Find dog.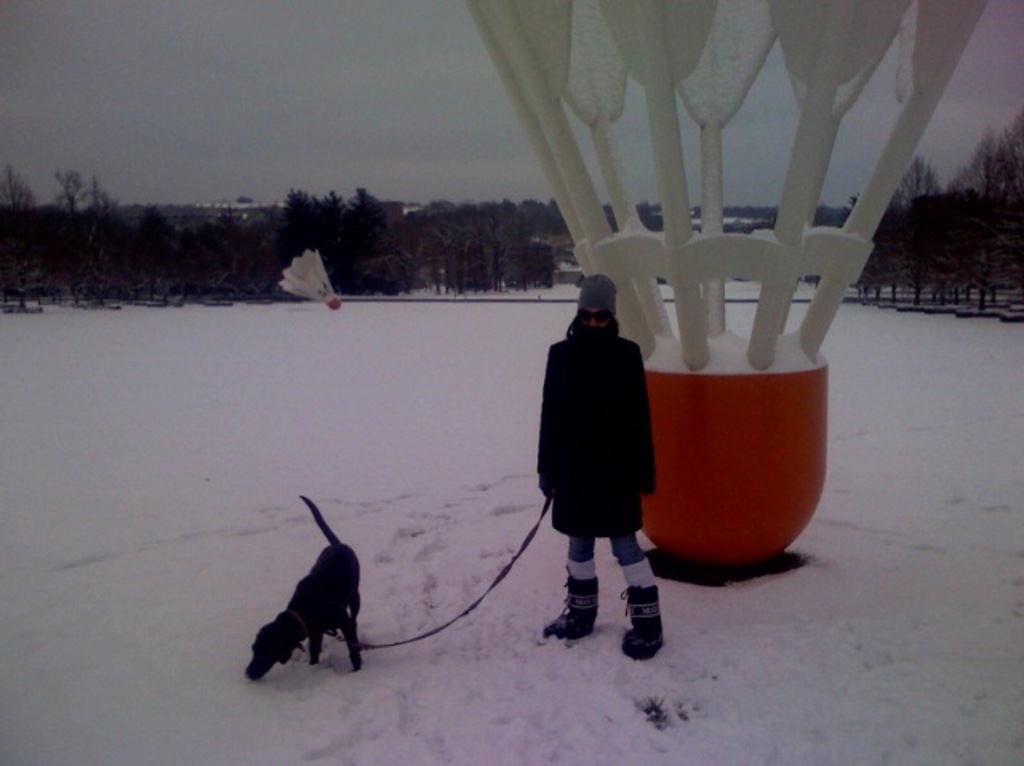
Rect(245, 493, 362, 681).
